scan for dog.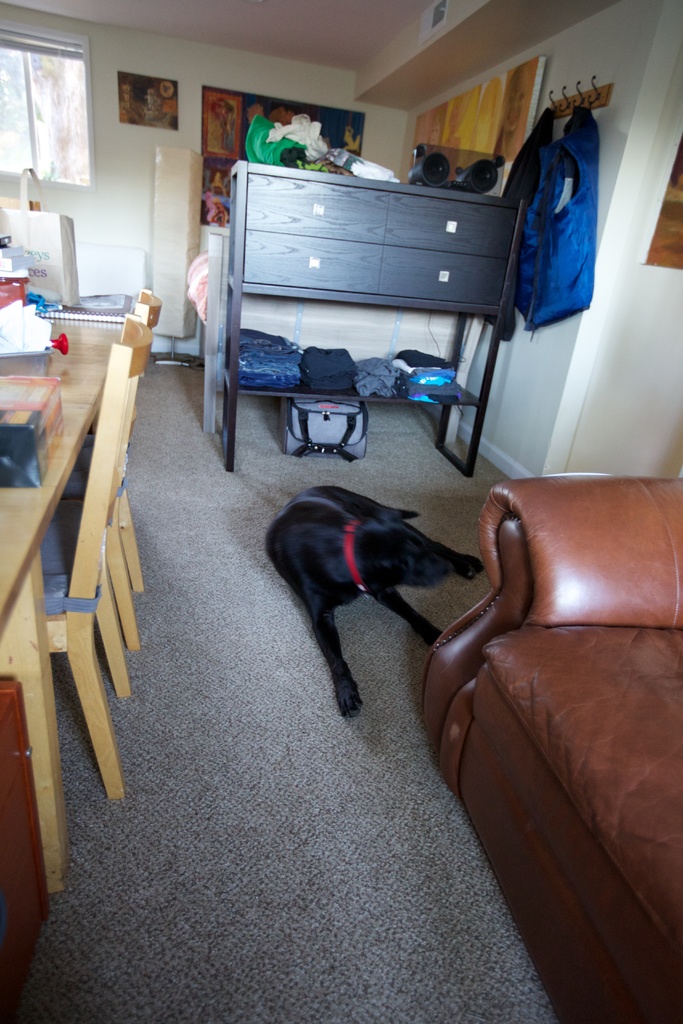
Scan result: {"x1": 262, "y1": 481, "x2": 491, "y2": 723}.
